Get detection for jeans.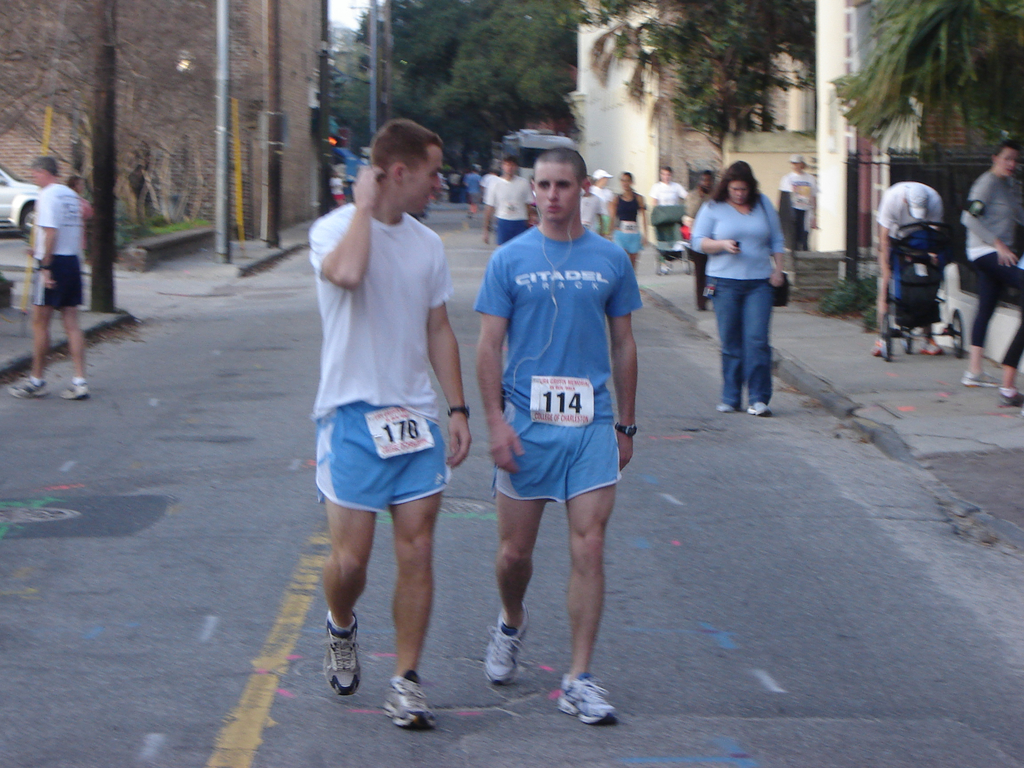
Detection: box(715, 266, 789, 410).
